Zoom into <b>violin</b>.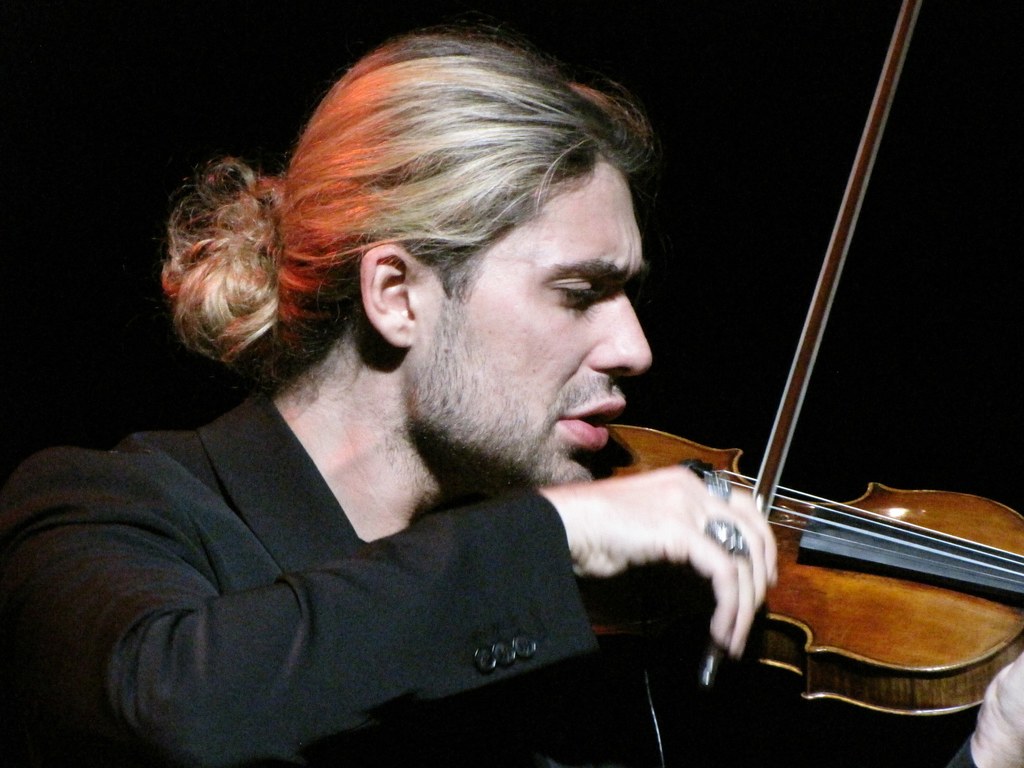
Zoom target: region(513, 0, 1023, 735).
